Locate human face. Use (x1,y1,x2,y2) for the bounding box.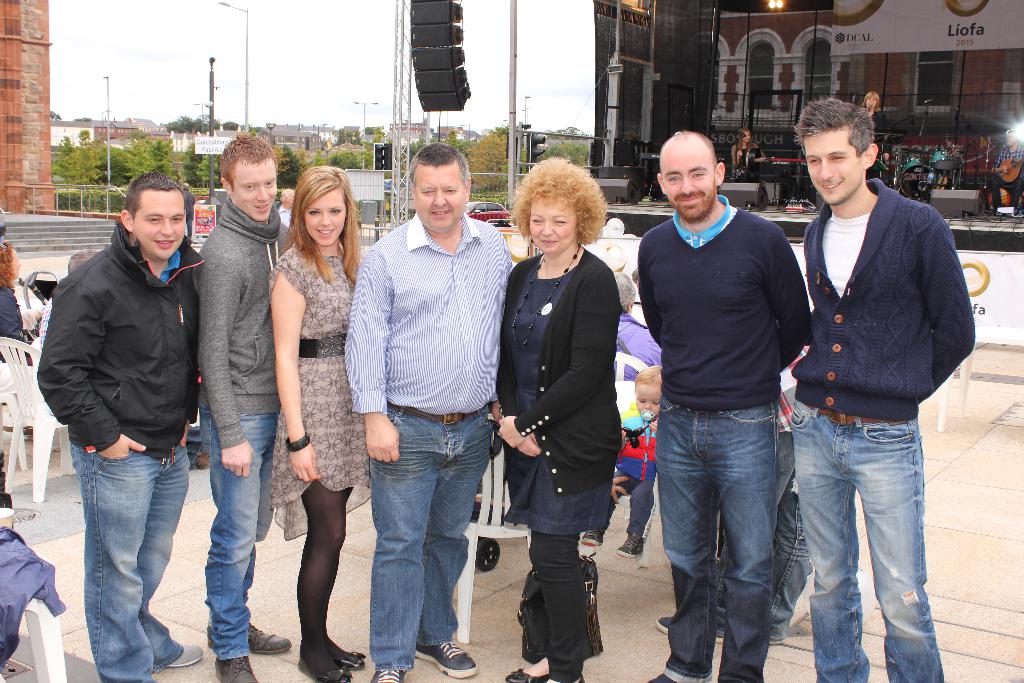
(639,388,662,418).
